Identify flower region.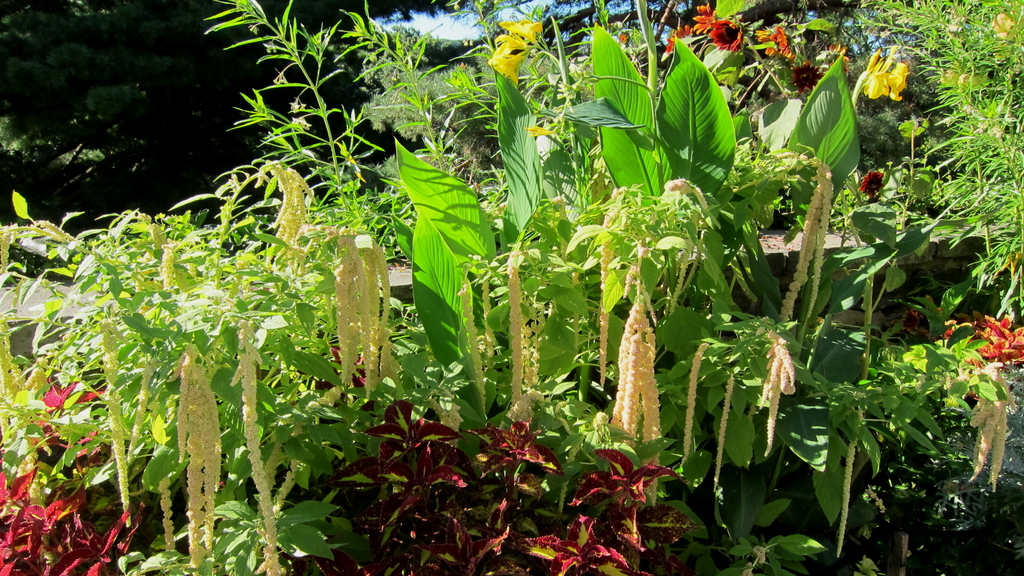
Region: {"left": 865, "top": 51, "right": 906, "bottom": 101}.
